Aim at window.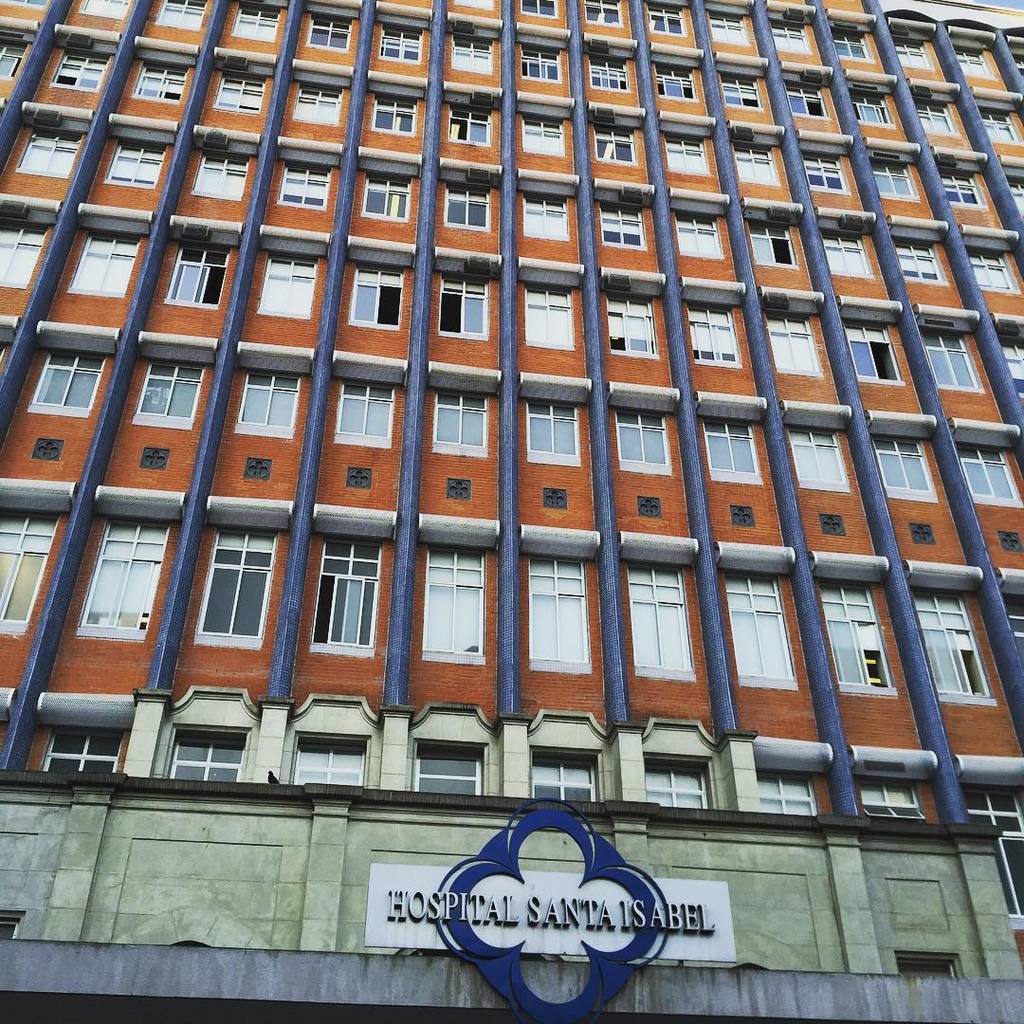
Aimed at [x1=0, y1=214, x2=44, y2=284].
